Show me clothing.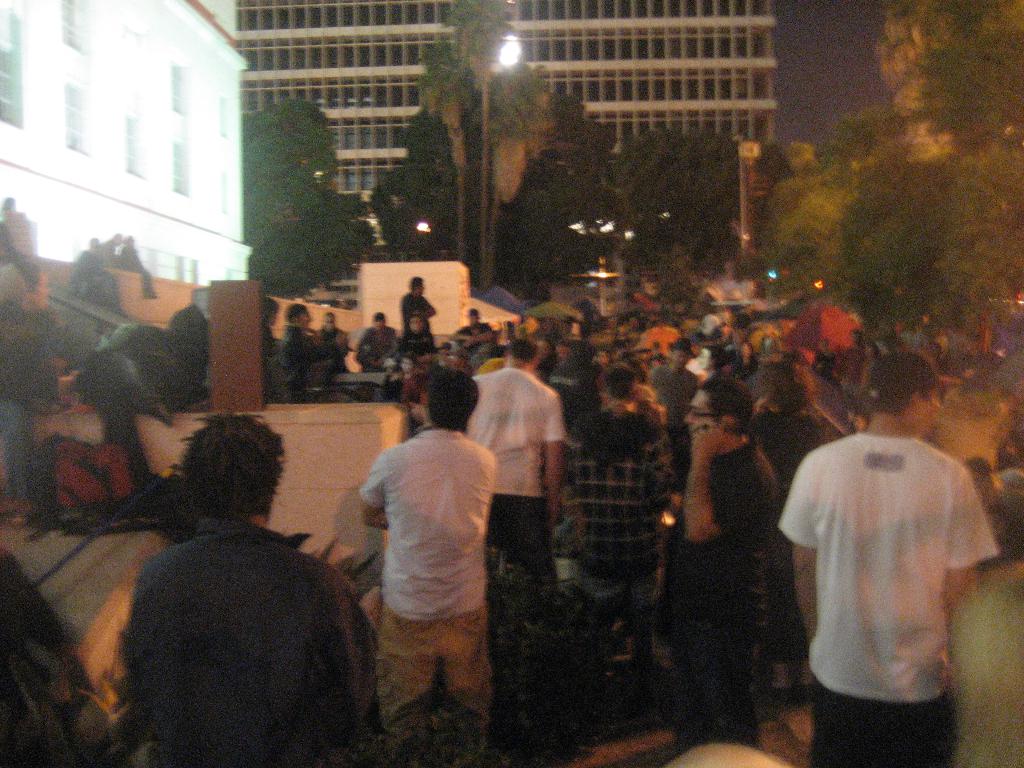
clothing is here: bbox=(688, 350, 712, 415).
